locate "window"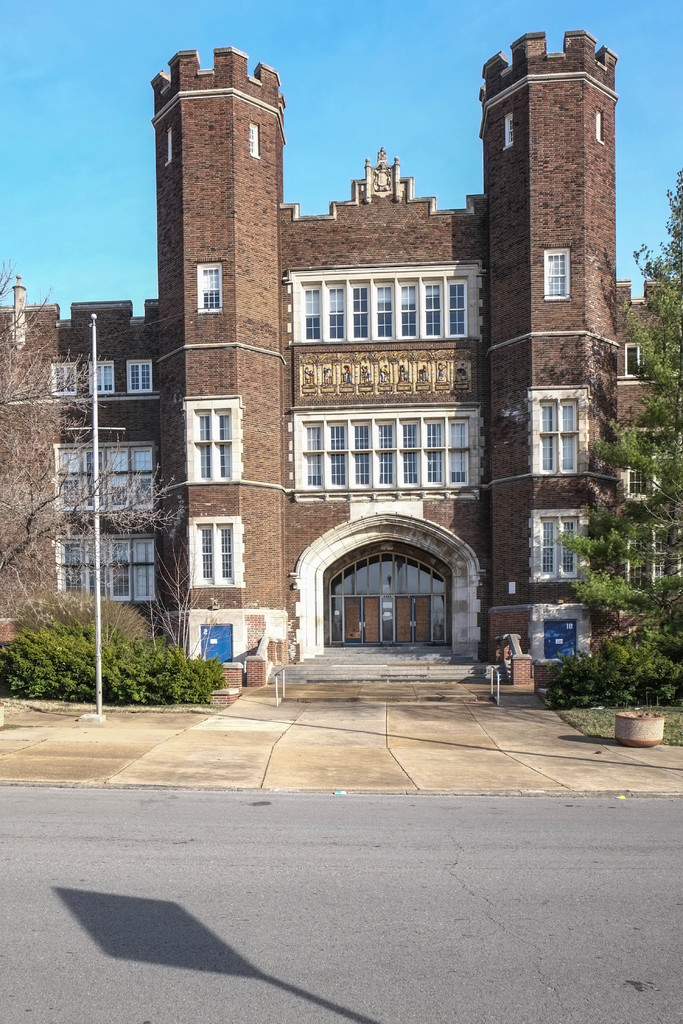
x1=179 y1=393 x2=241 y2=481
